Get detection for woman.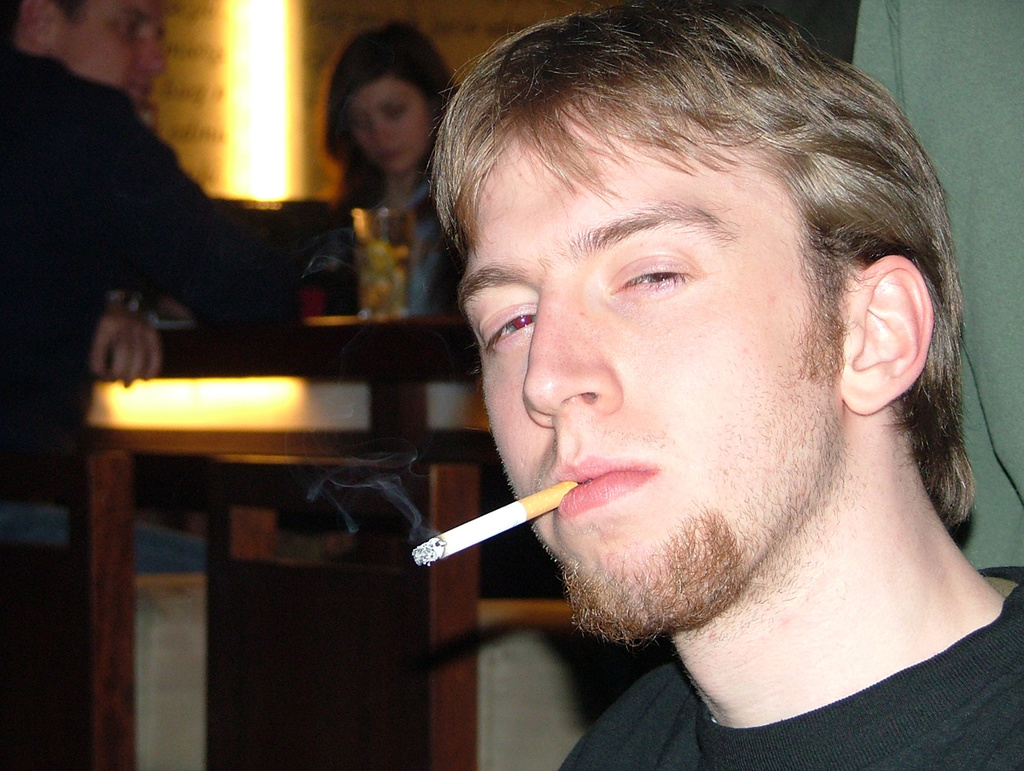
Detection: [295,31,456,250].
